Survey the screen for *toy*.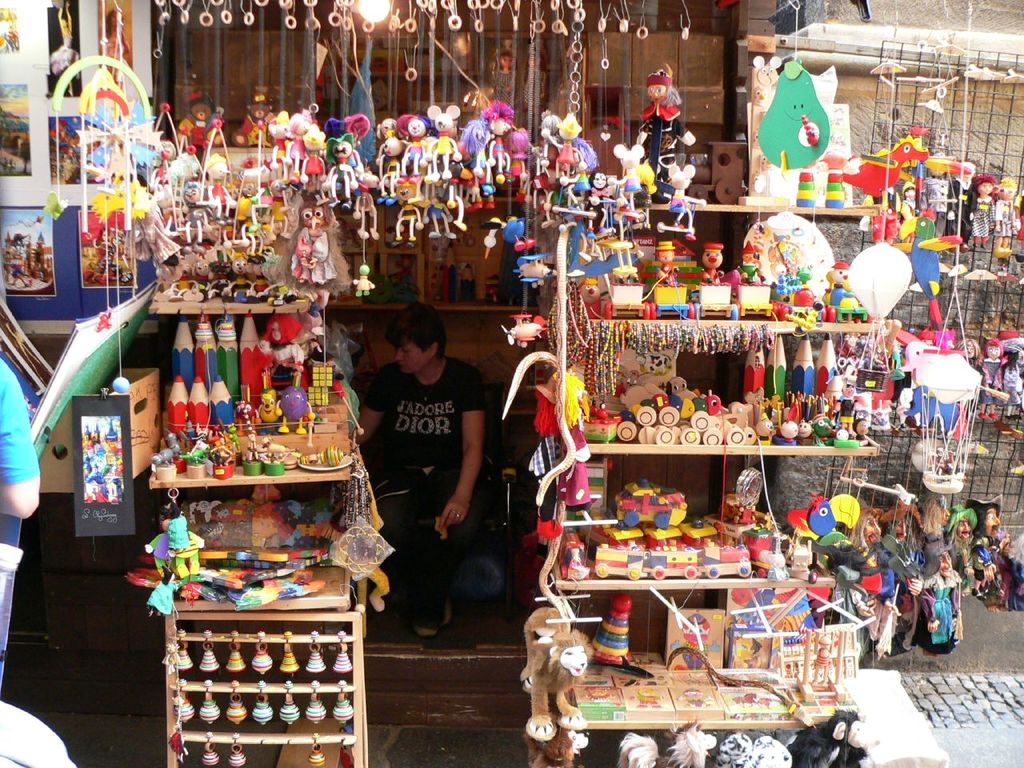
Survey found: BBox(302, 684, 338, 726).
